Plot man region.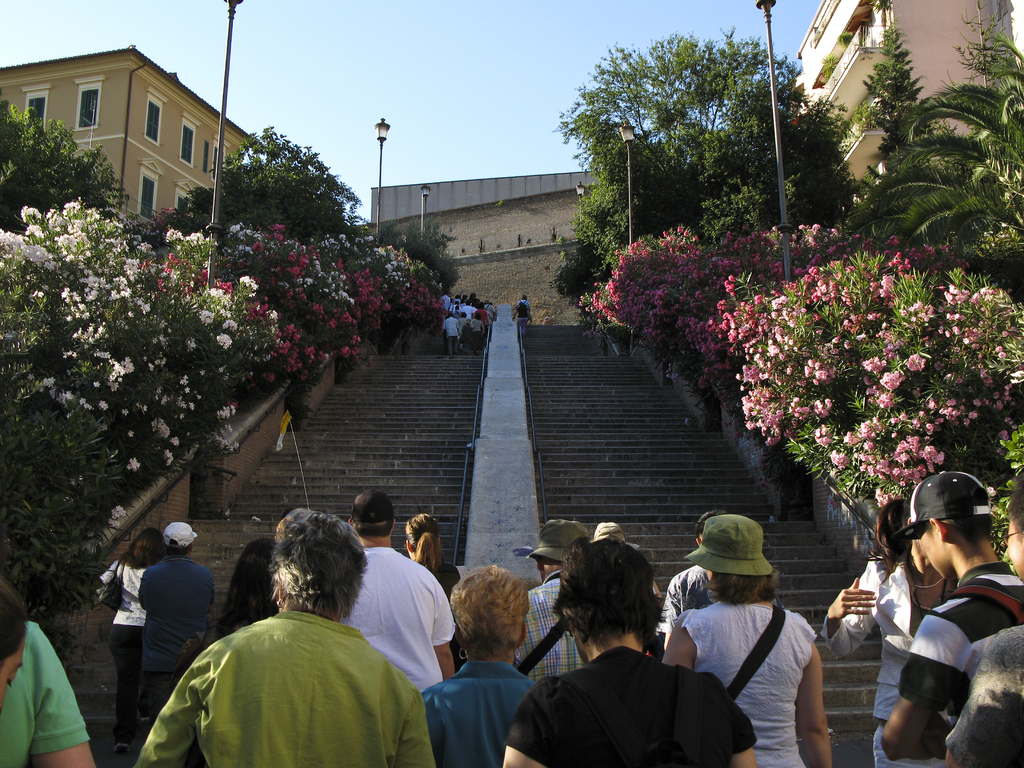
Plotted at x1=879 y1=470 x2=1023 y2=762.
